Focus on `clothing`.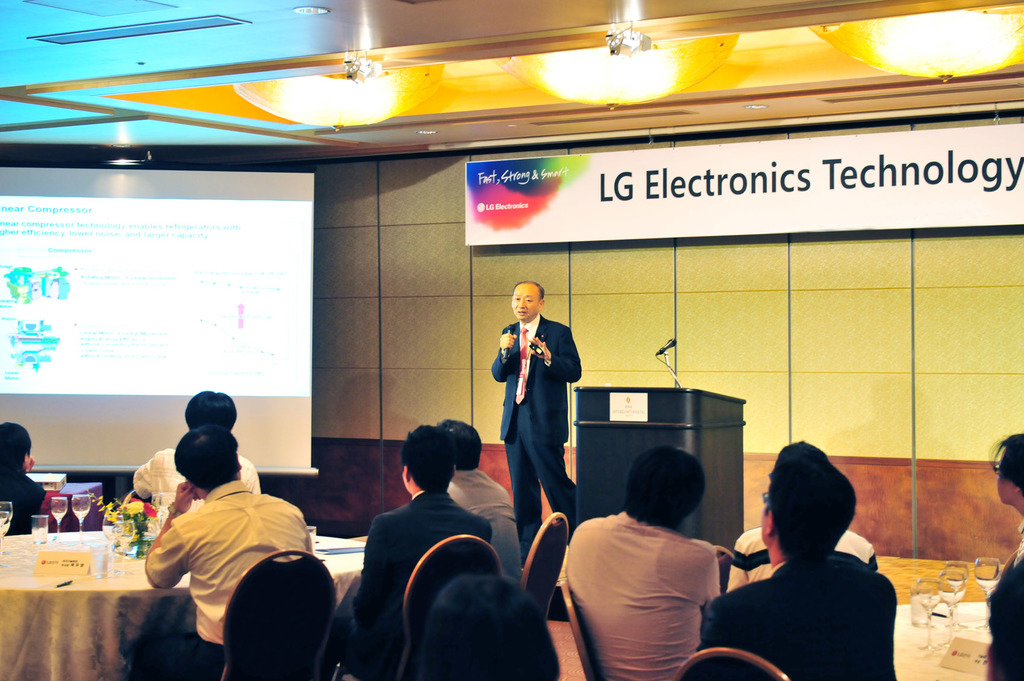
Focused at 489/314/582/525.
